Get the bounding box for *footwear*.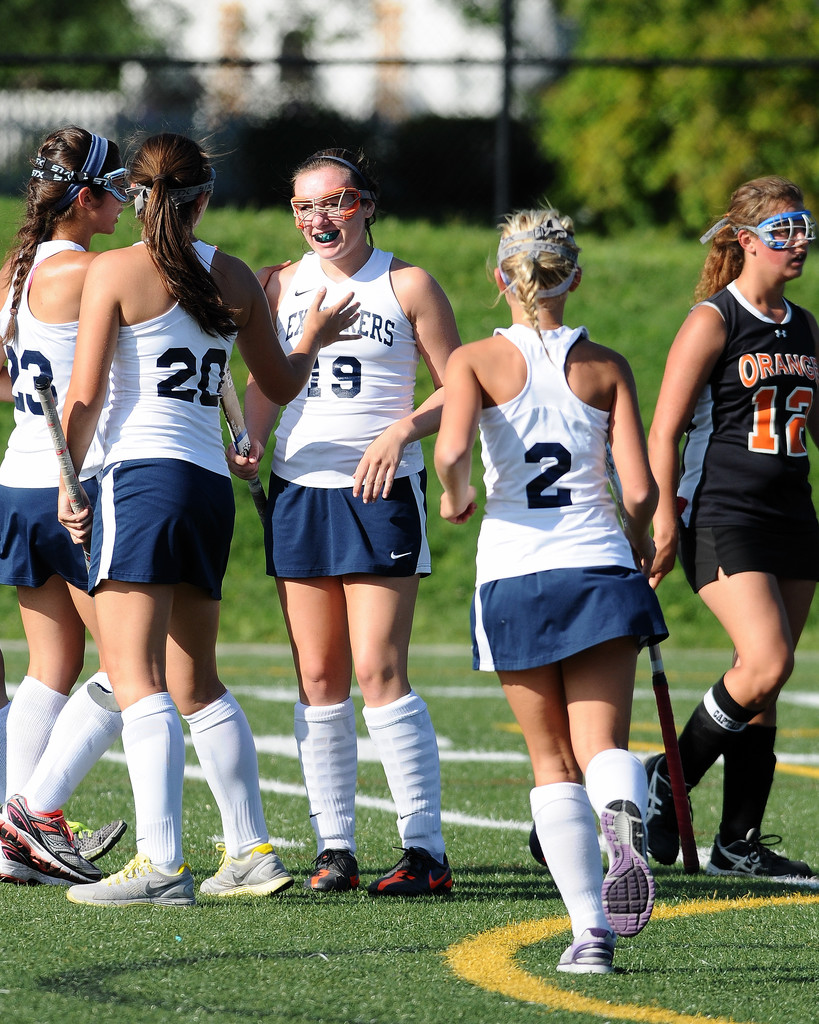
66, 852, 197, 907.
